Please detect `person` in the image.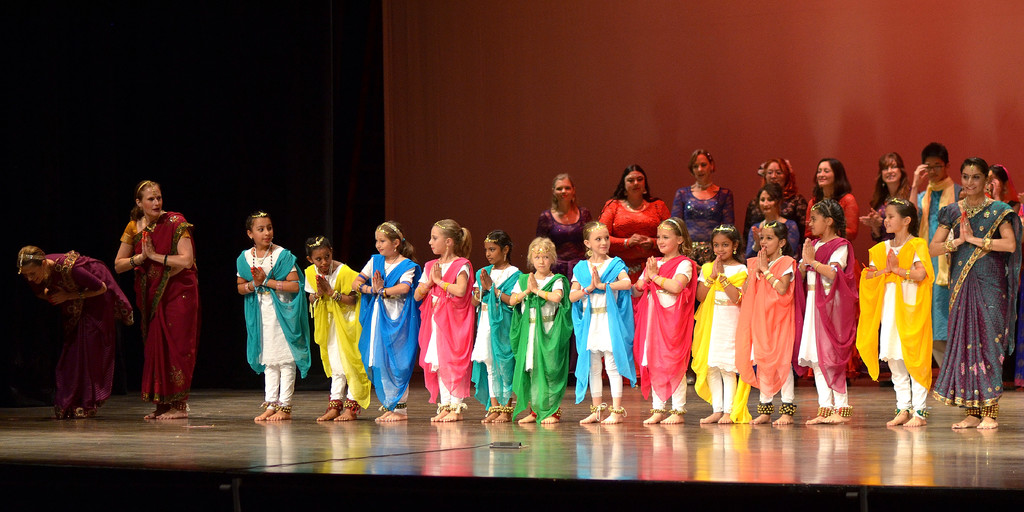
detection(671, 143, 735, 268).
